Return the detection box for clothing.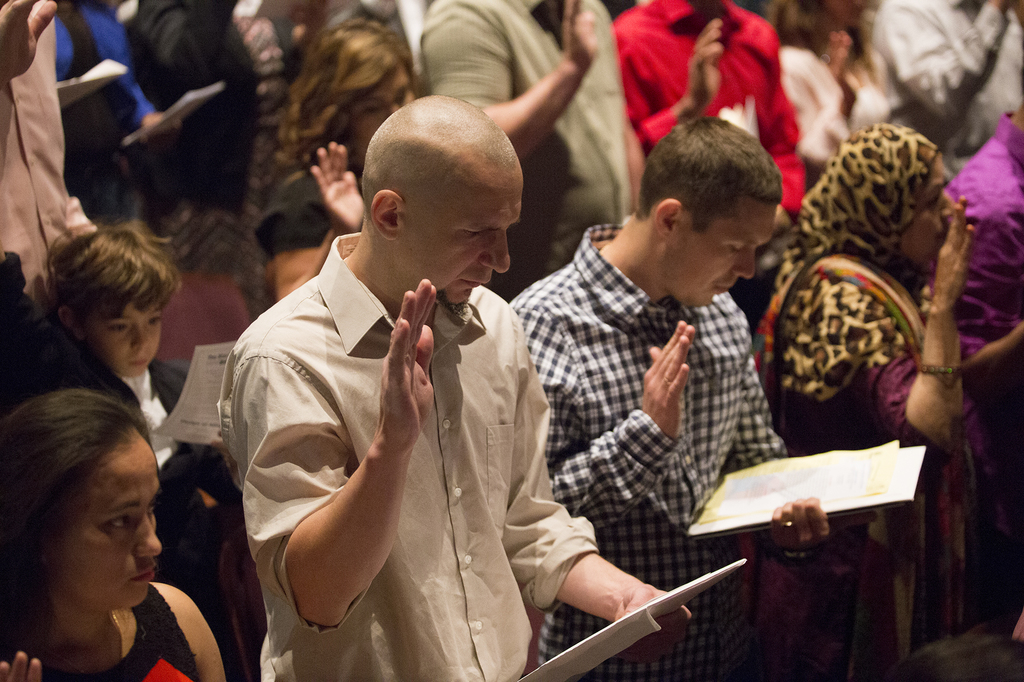
bbox=[855, 0, 1023, 166].
